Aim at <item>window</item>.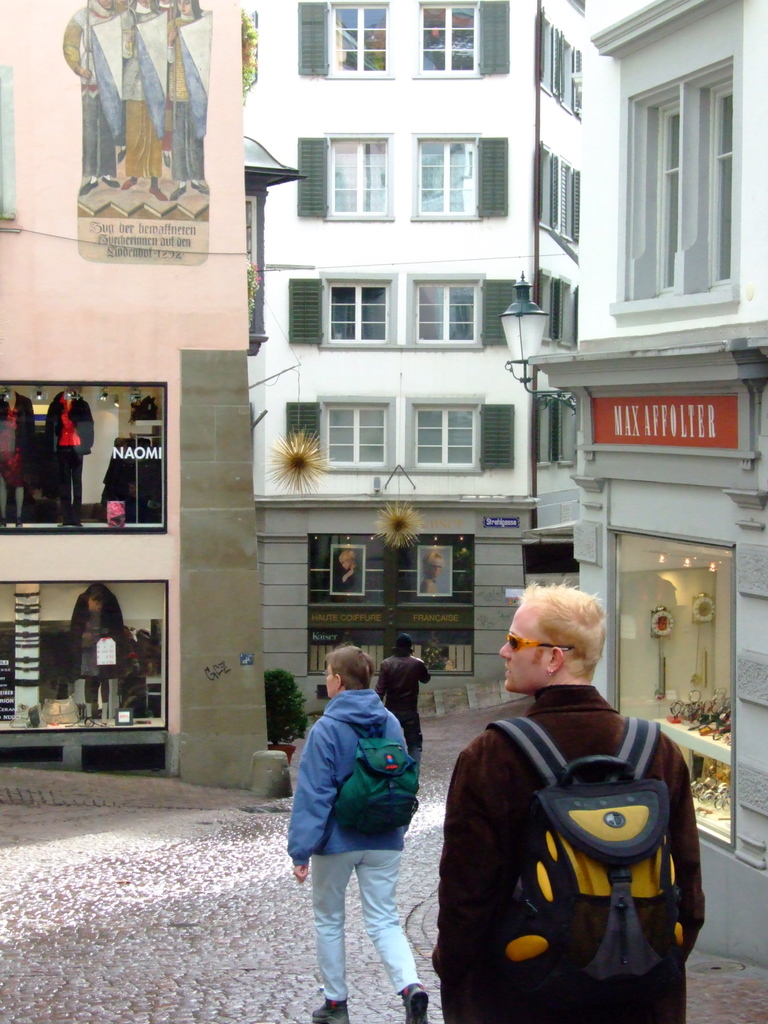
Aimed at Rect(555, 26, 574, 117).
